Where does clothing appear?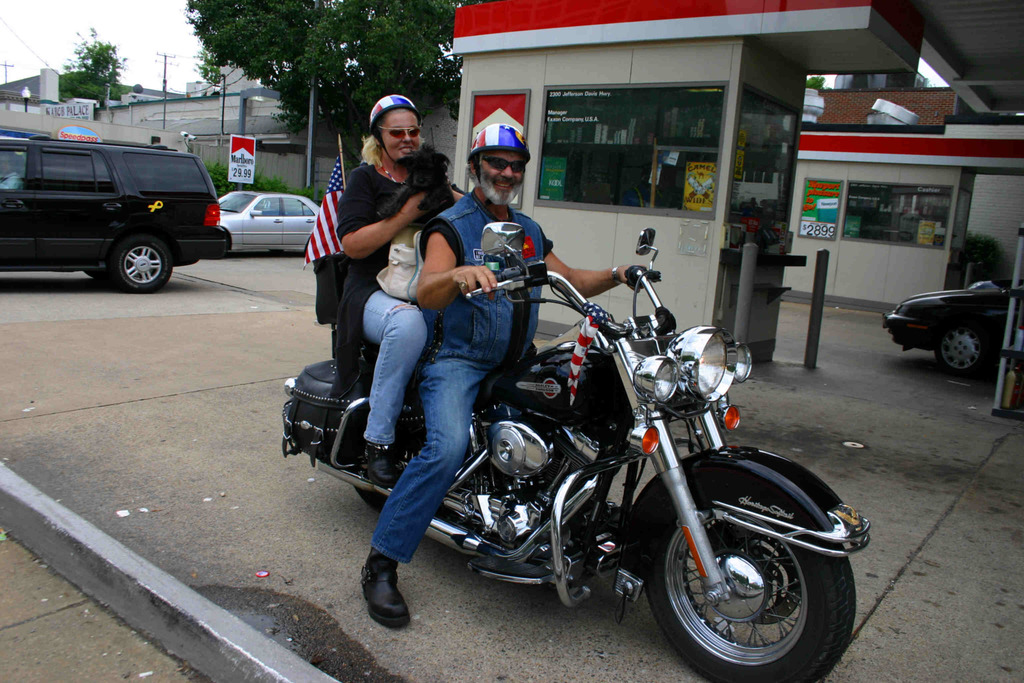
Appears at select_region(366, 188, 556, 566).
